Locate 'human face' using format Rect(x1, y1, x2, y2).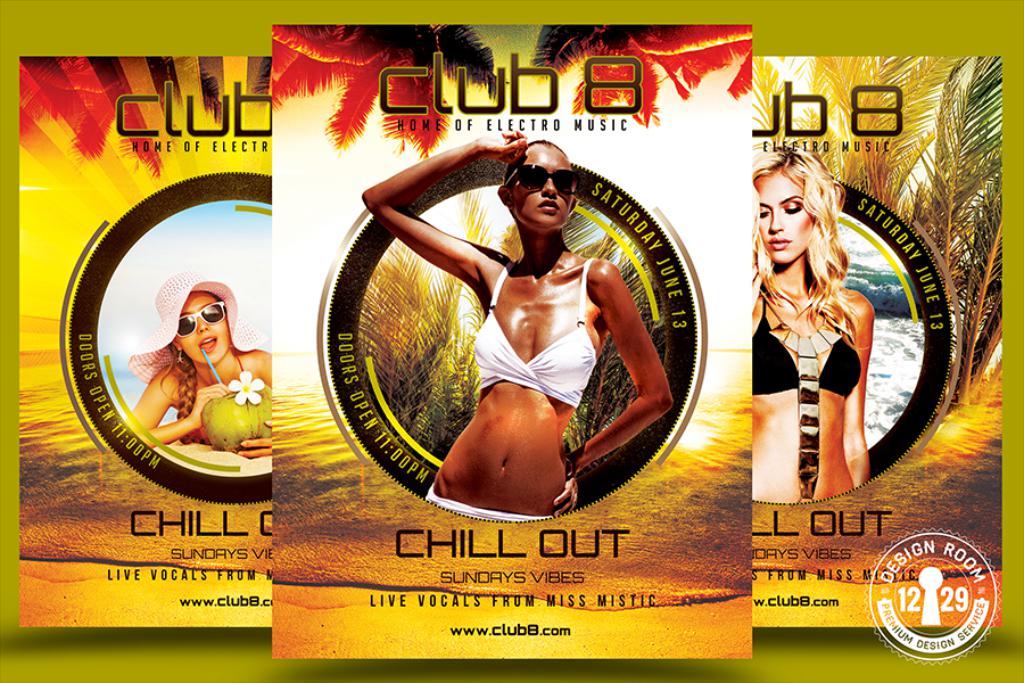
Rect(506, 141, 575, 230).
